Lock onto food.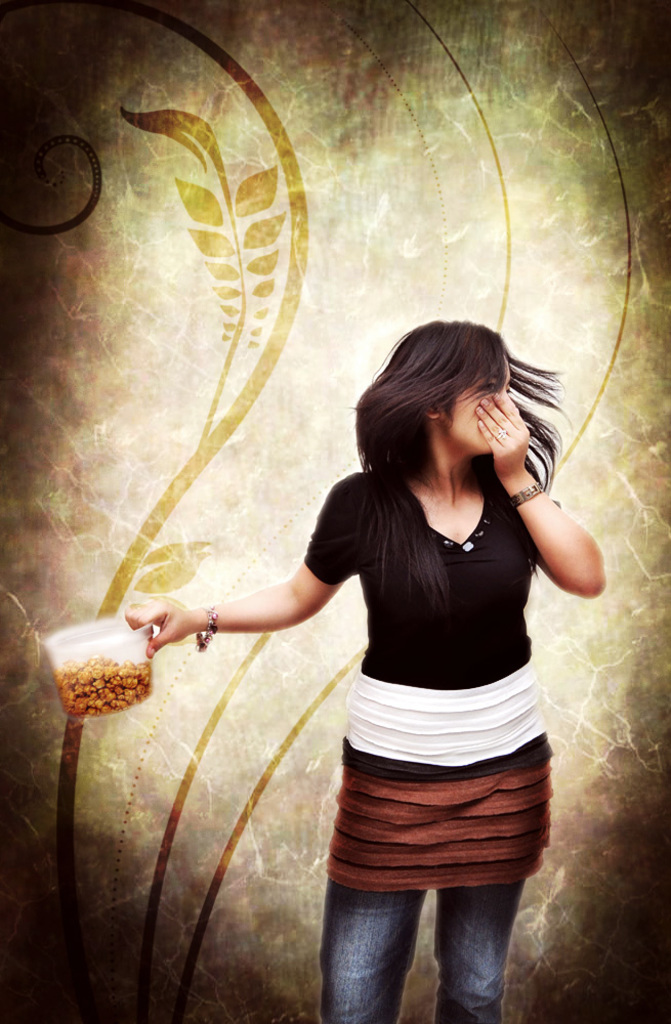
Locked: l=54, t=652, r=150, b=720.
